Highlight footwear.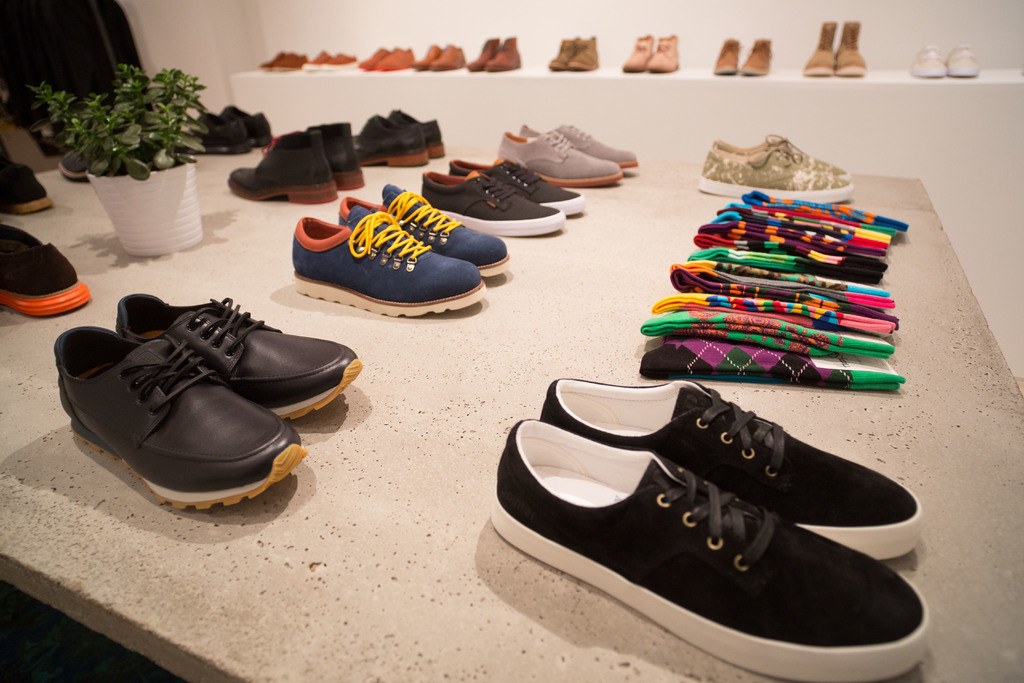
Highlighted region: (x1=739, y1=38, x2=772, y2=77).
